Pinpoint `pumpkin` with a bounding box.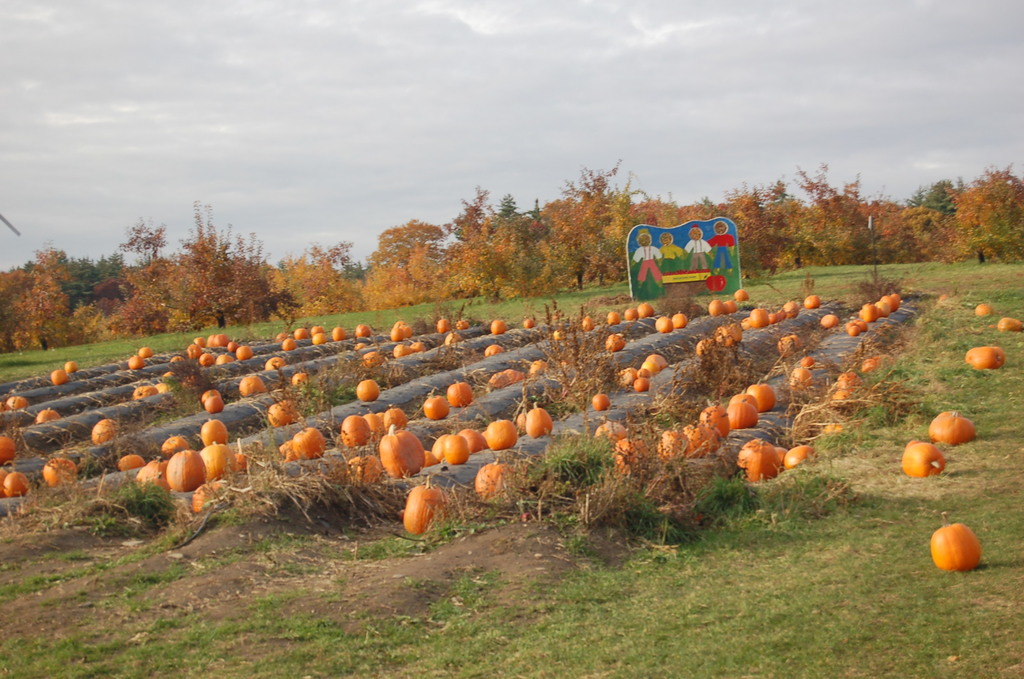
pyautogui.locateOnScreen(3, 473, 29, 500).
